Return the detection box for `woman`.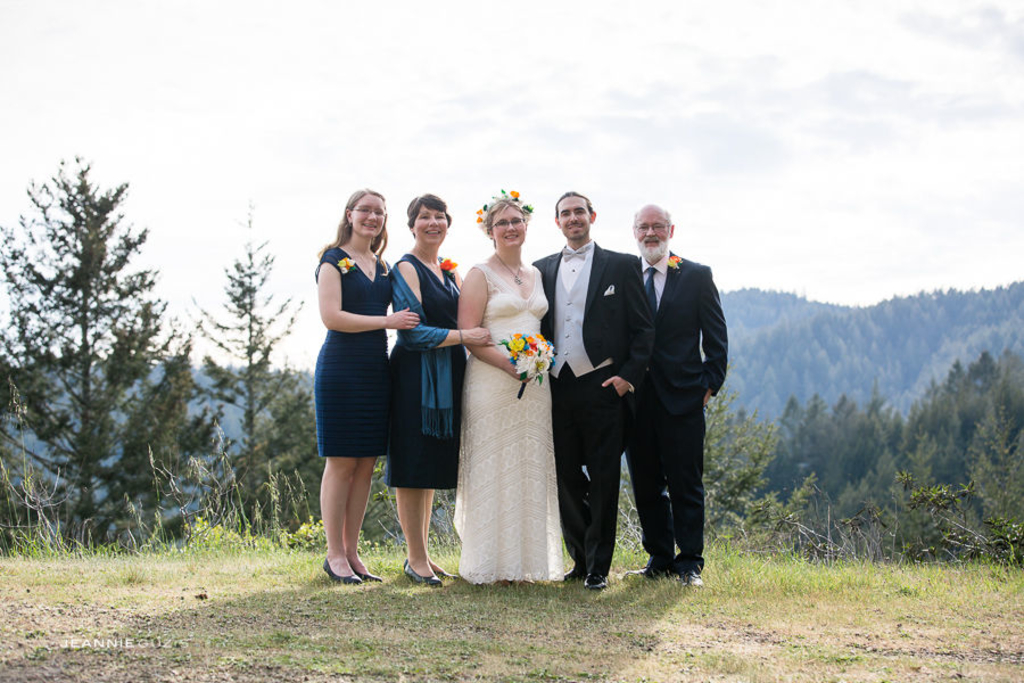
{"left": 311, "top": 184, "right": 413, "bottom": 583}.
